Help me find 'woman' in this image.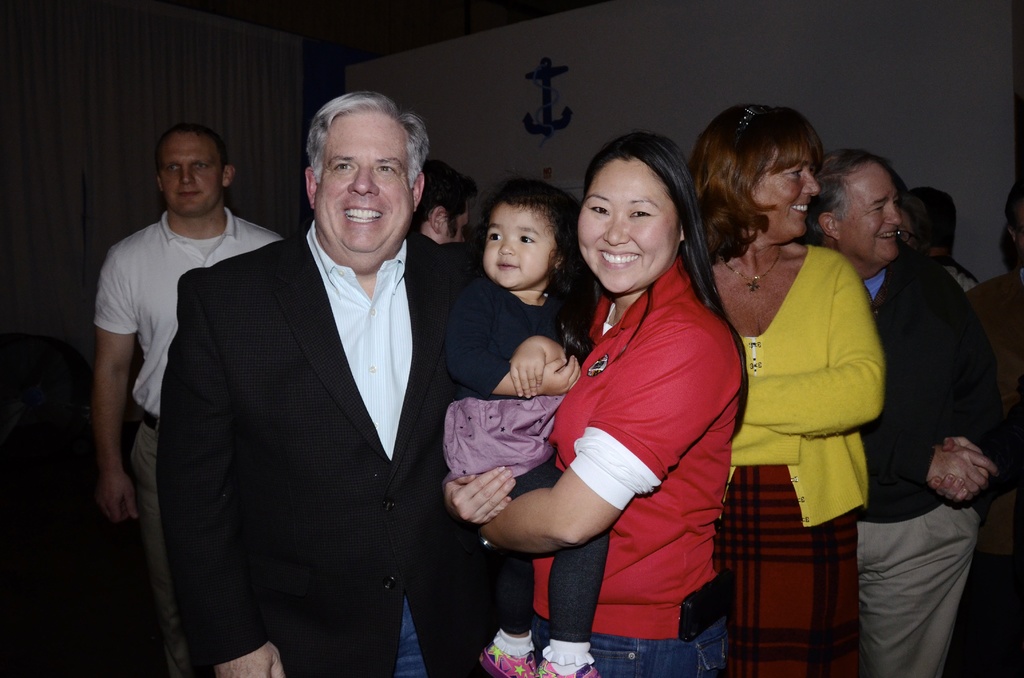
Found it: [left=447, top=127, right=742, bottom=677].
